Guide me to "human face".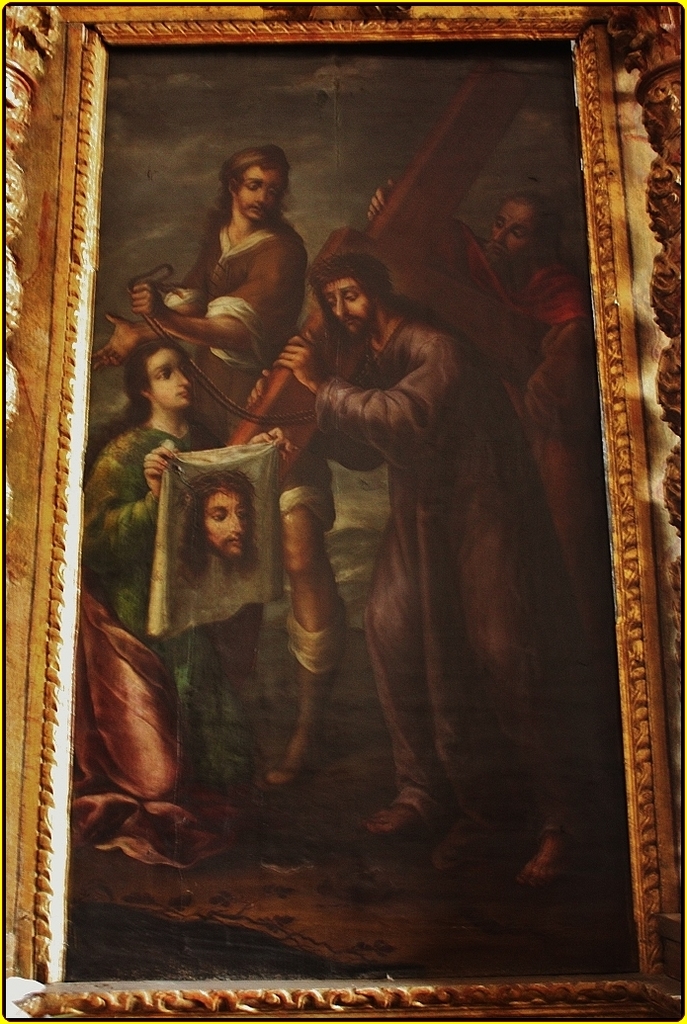
Guidance: [487,204,532,255].
